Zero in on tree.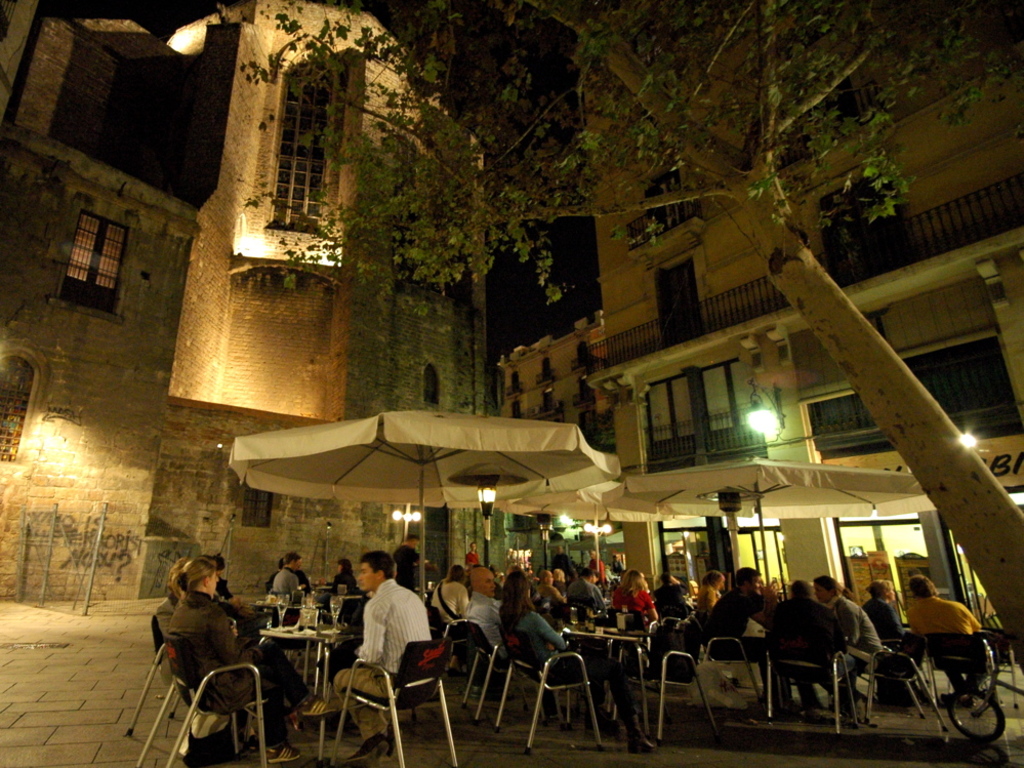
Zeroed in: 223:0:1023:673.
